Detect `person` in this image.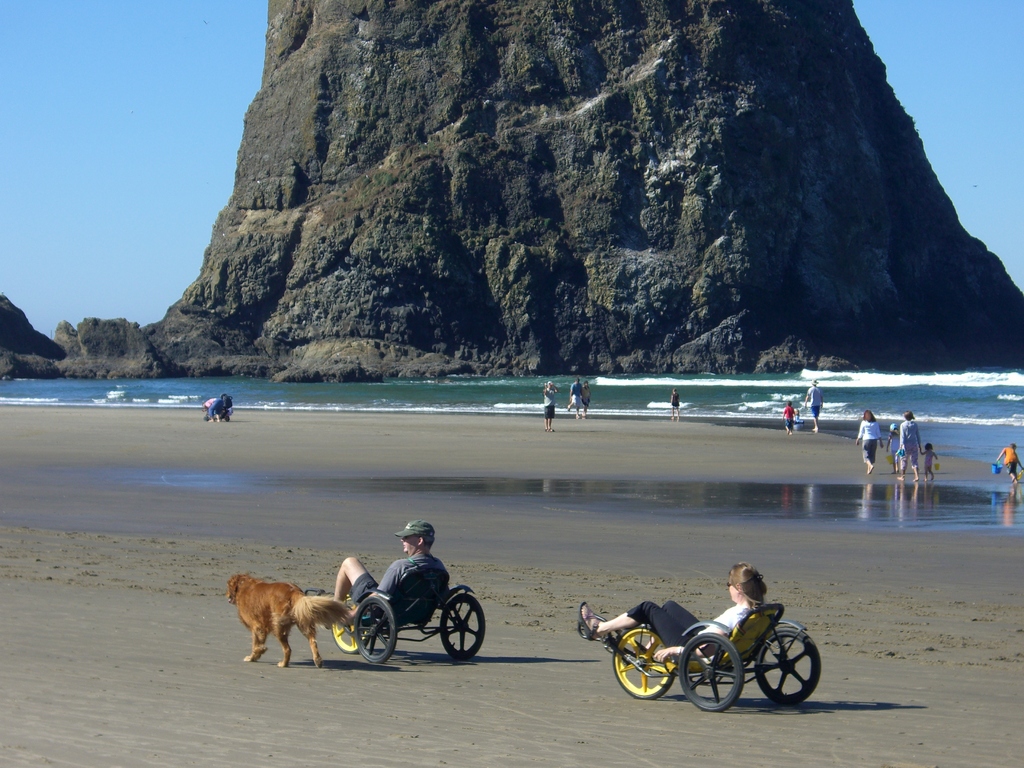
Detection: select_region(536, 374, 564, 433).
